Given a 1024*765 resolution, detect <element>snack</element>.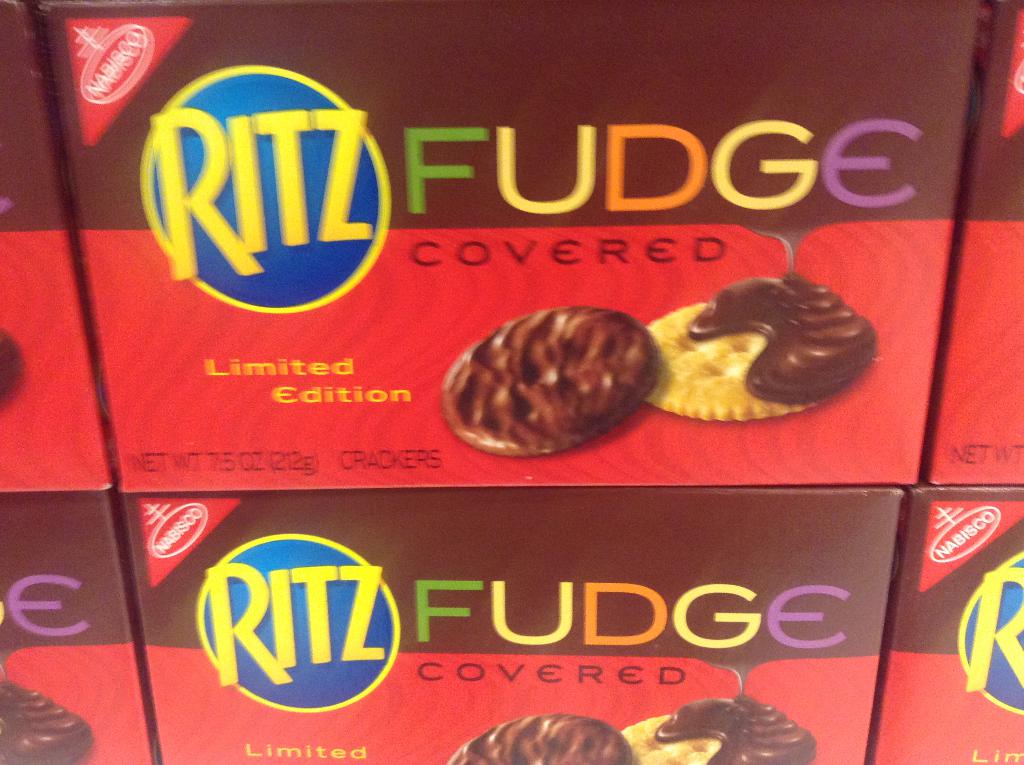
l=619, t=693, r=818, b=764.
